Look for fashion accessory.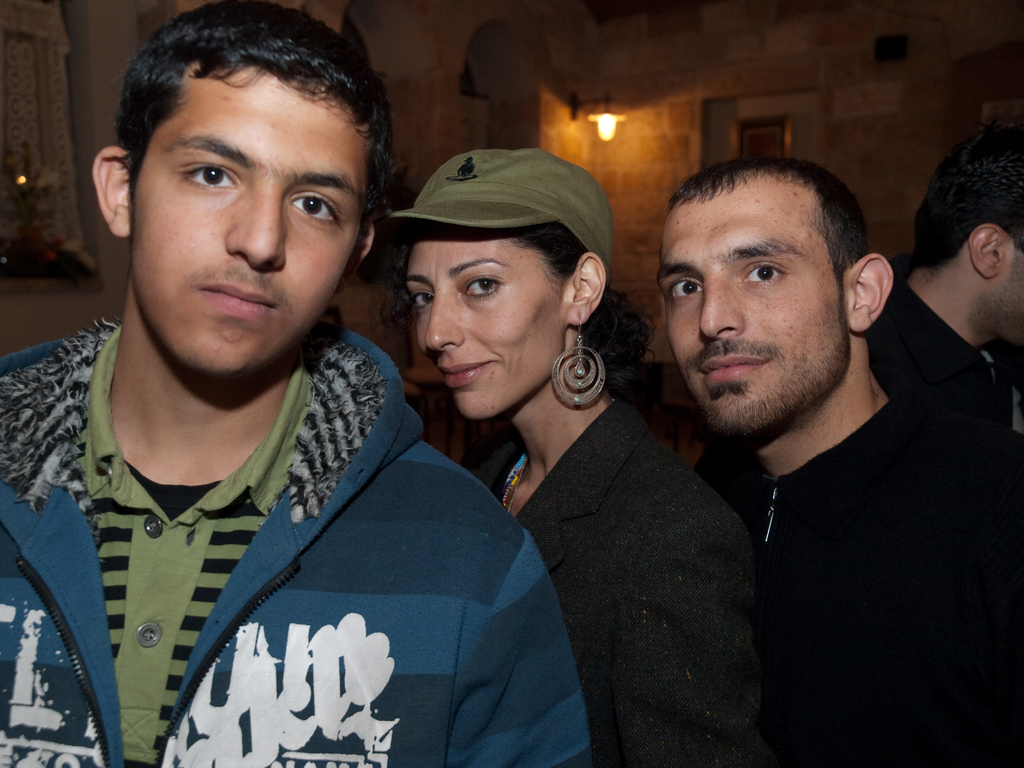
Found: bbox=(551, 312, 607, 408).
